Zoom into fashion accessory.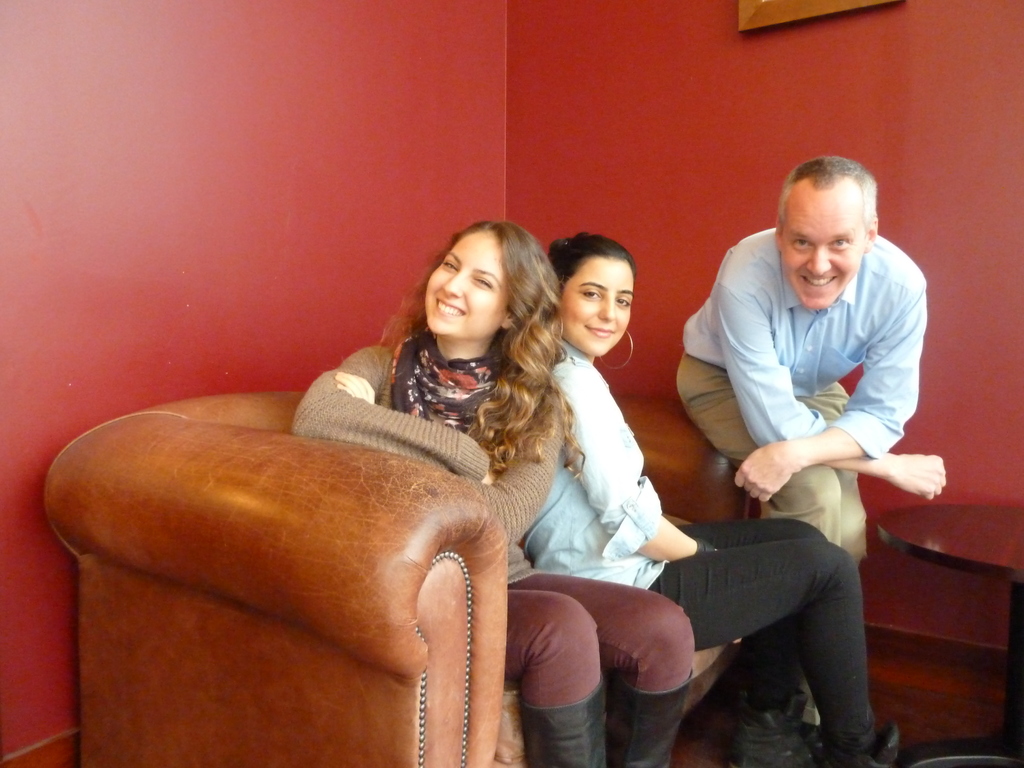
Zoom target: x1=724, y1=688, x2=897, y2=767.
